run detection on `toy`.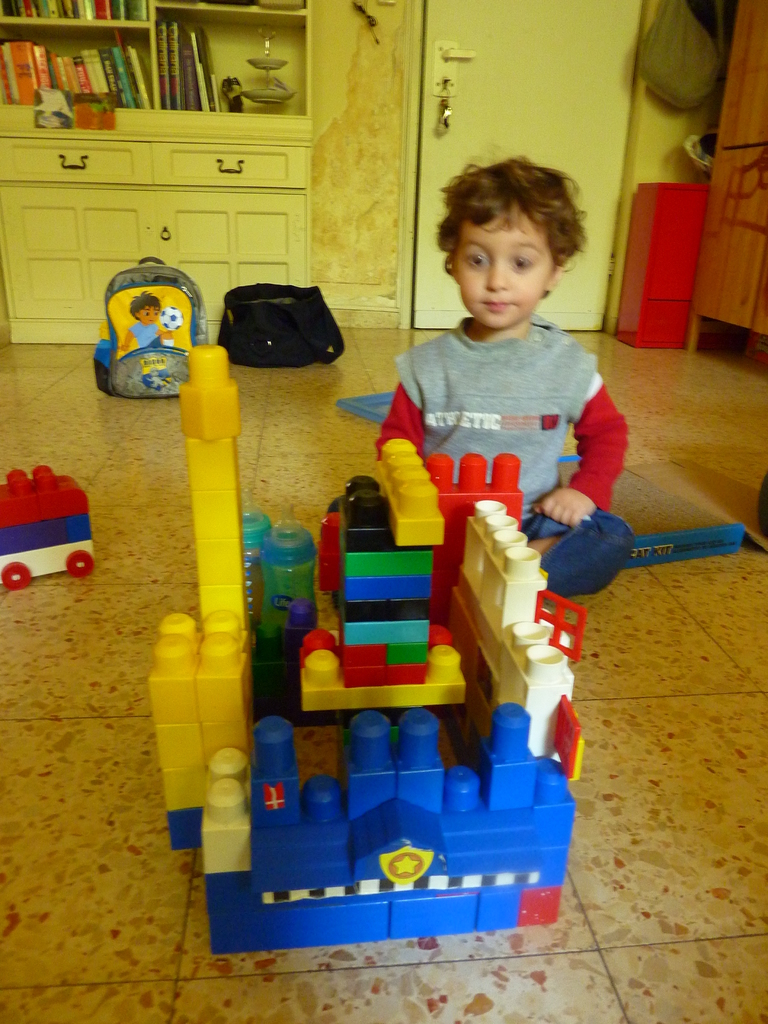
Result: x1=0, y1=463, x2=93, y2=591.
